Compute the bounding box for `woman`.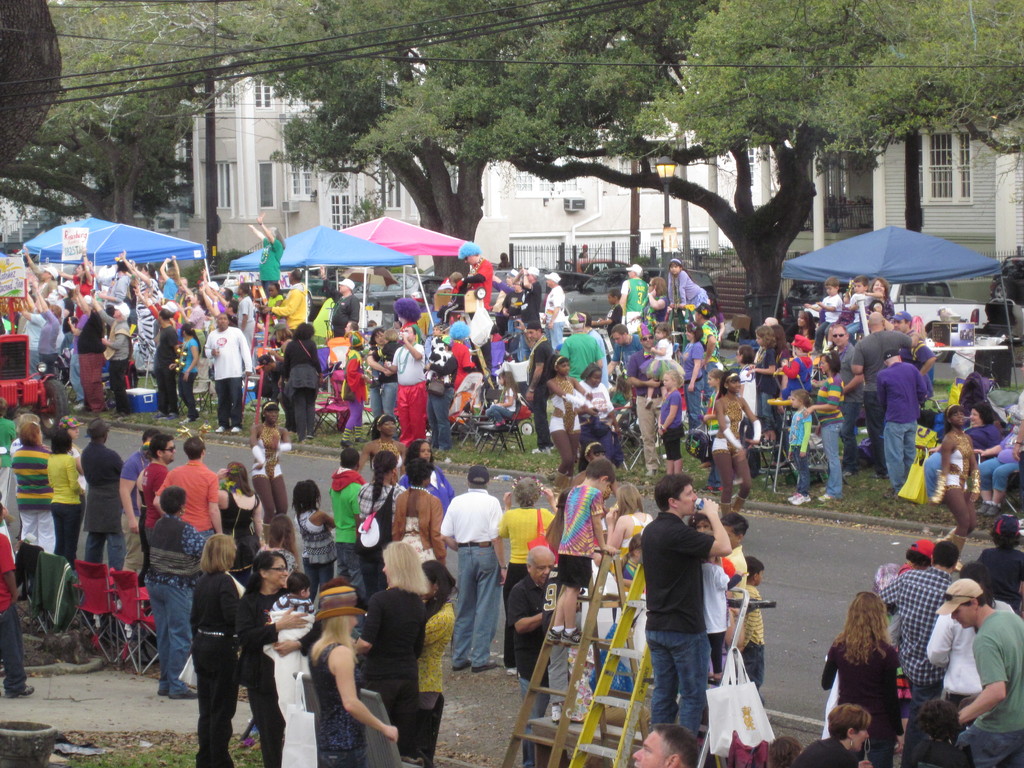
left=358, top=415, right=404, bottom=484.
